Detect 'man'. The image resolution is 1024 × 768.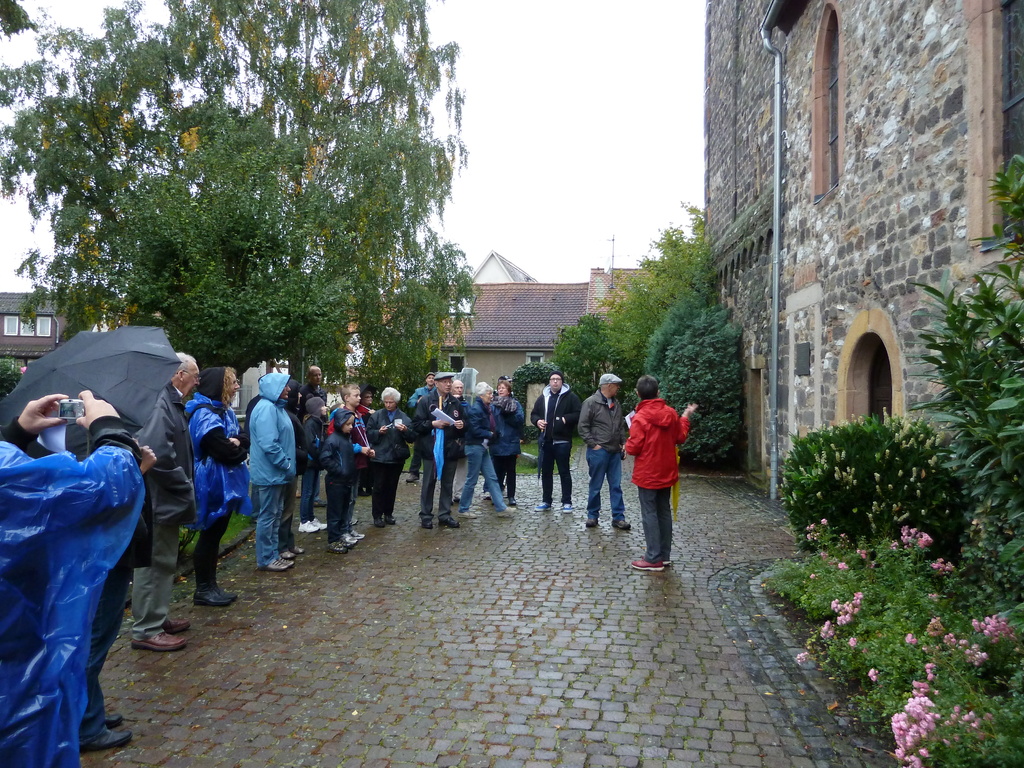
[left=413, top=369, right=458, bottom=528].
